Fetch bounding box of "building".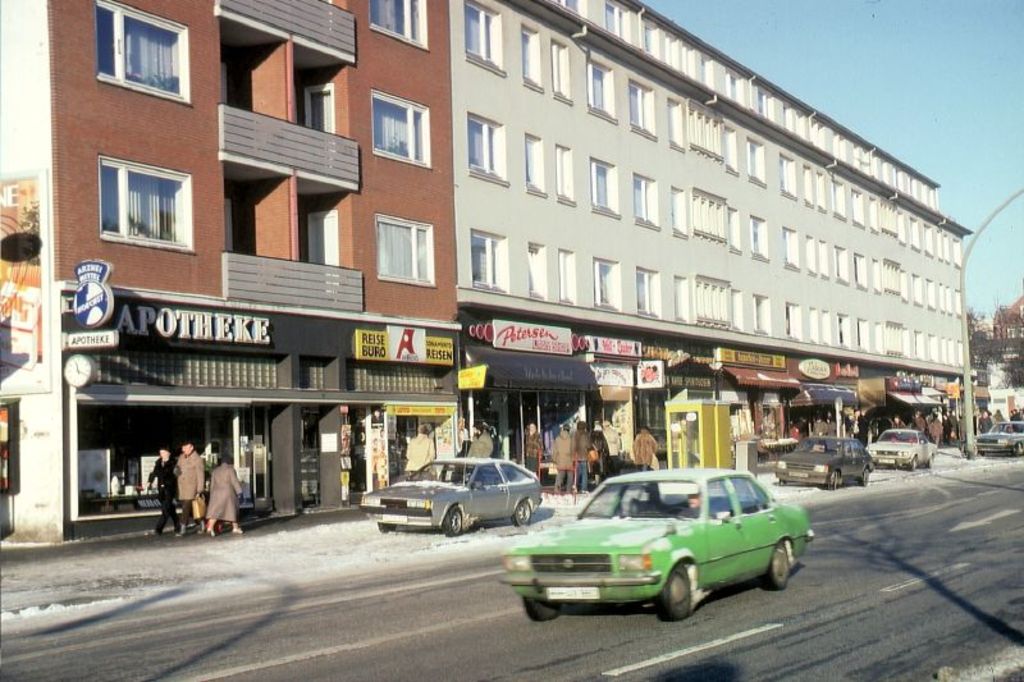
Bbox: [left=452, top=0, right=980, bottom=452].
